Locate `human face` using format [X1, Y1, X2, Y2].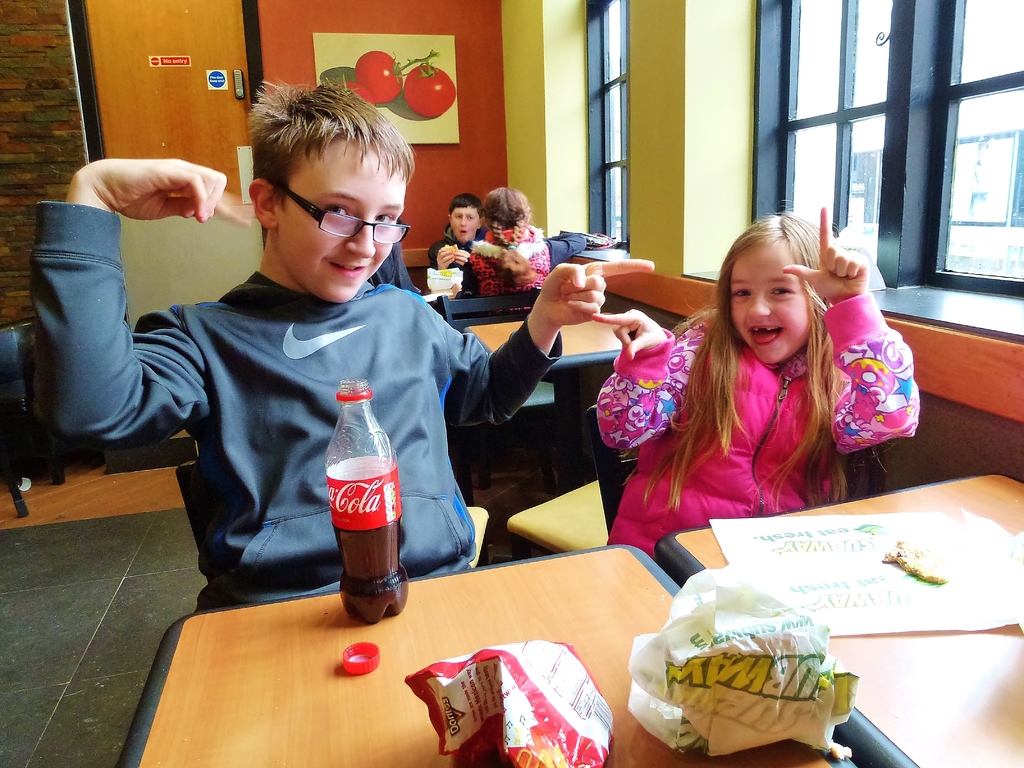
[276, 142, 407, 302].
